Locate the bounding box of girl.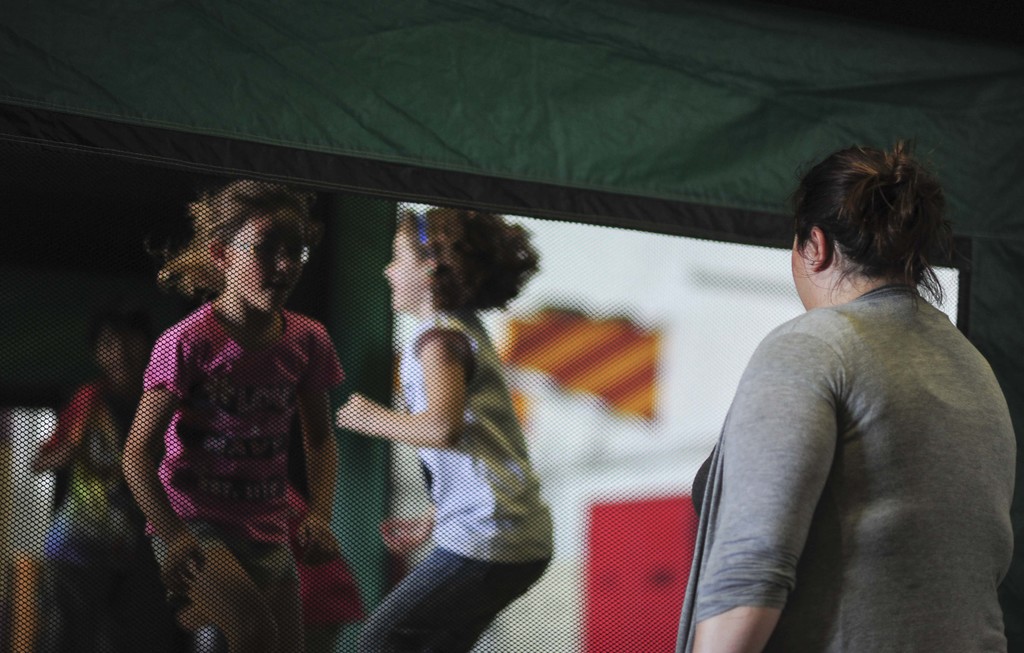
Bounding box: [122,175,340,649].
